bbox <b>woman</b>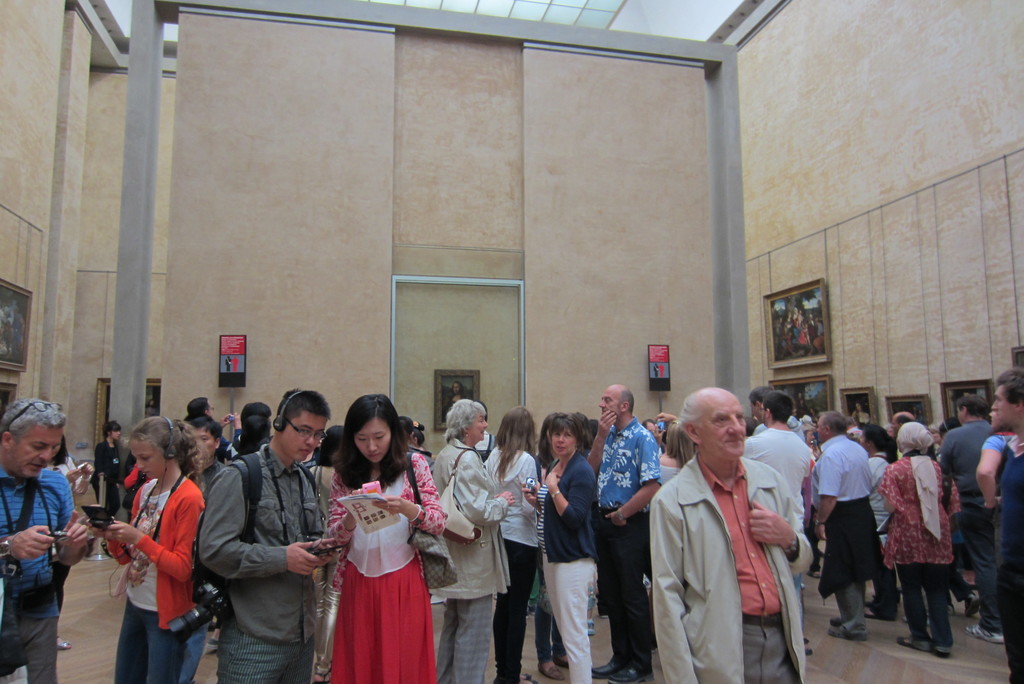
[left=95, top=418, right=133, bottom=520]
